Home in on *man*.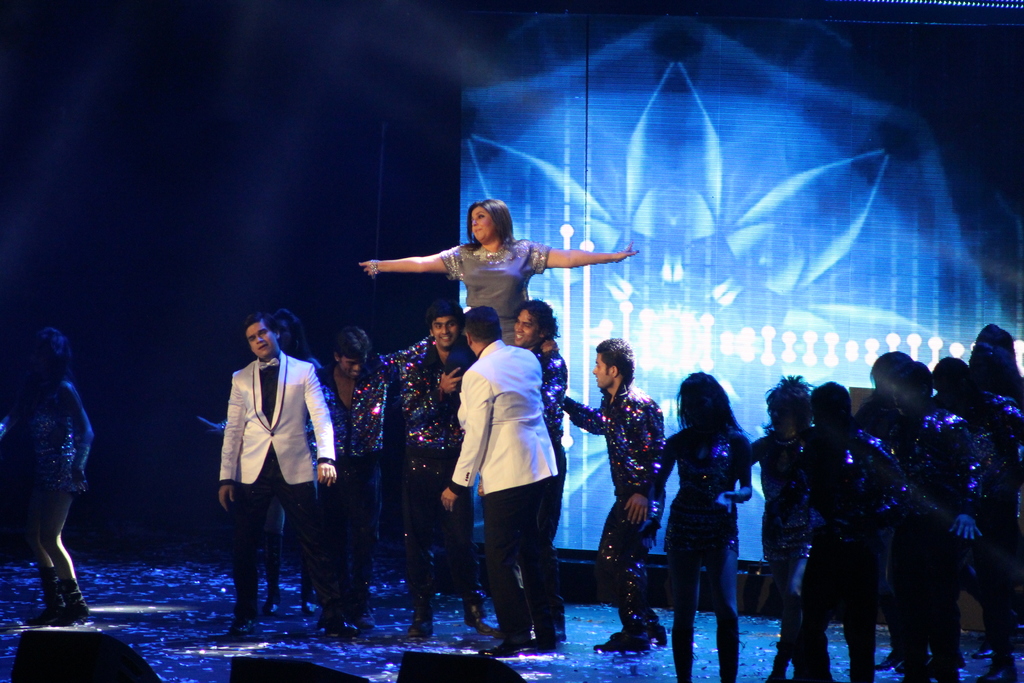
Homed in at pyautogui.locateOnScreen(396, 298, 496, 633).
